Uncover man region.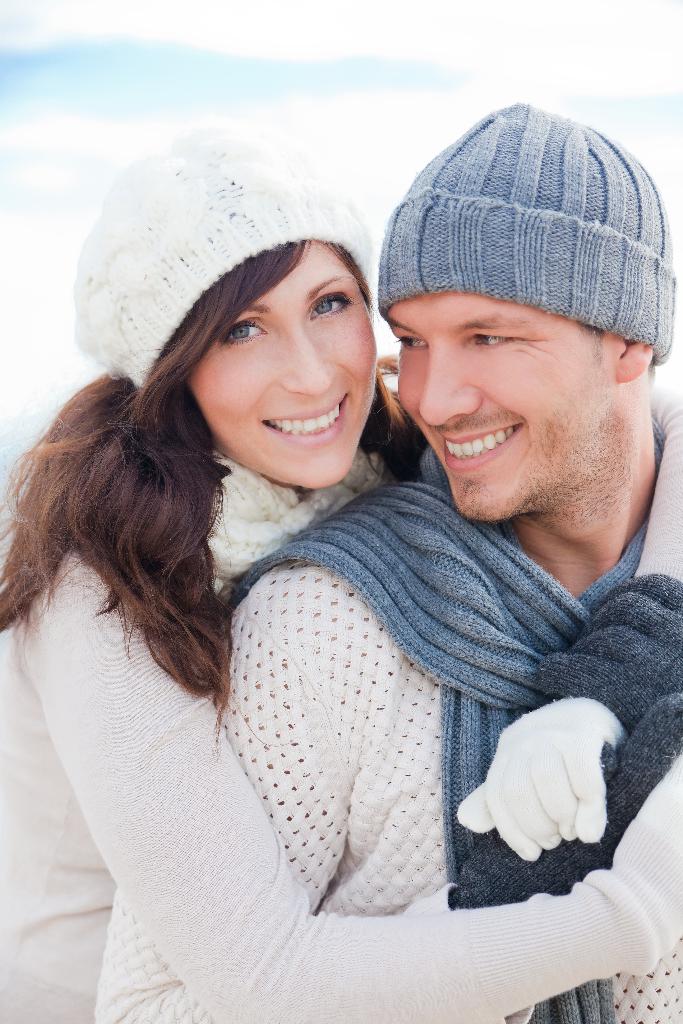
Uncovered: (left=144, top=134, right=663, bottom=914).
